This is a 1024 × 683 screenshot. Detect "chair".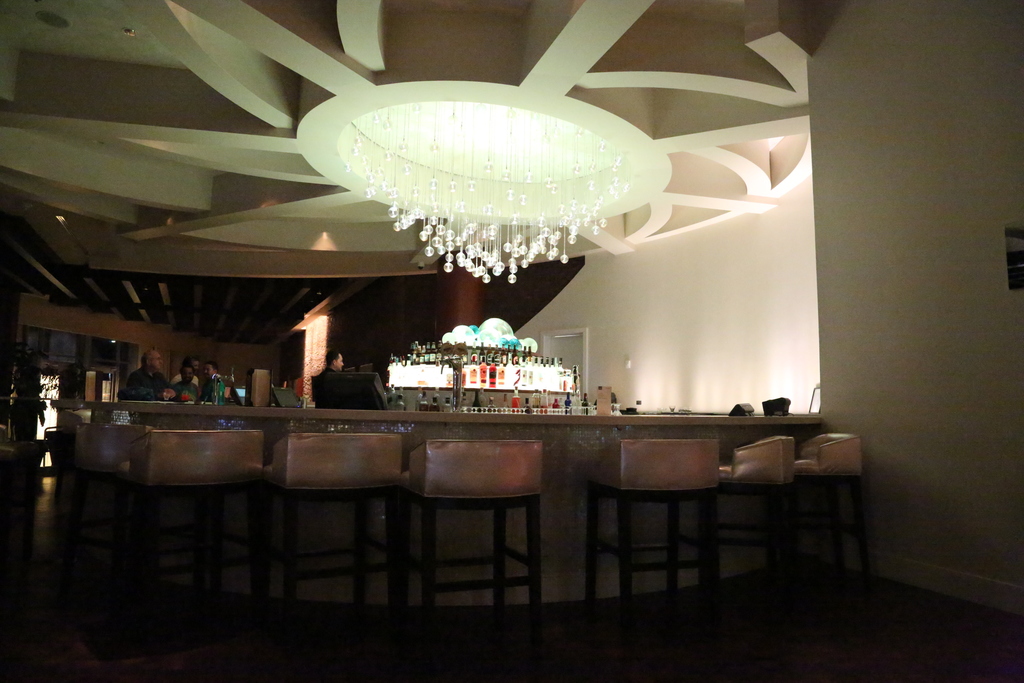
l=72, t=423, r=139, b=481.
